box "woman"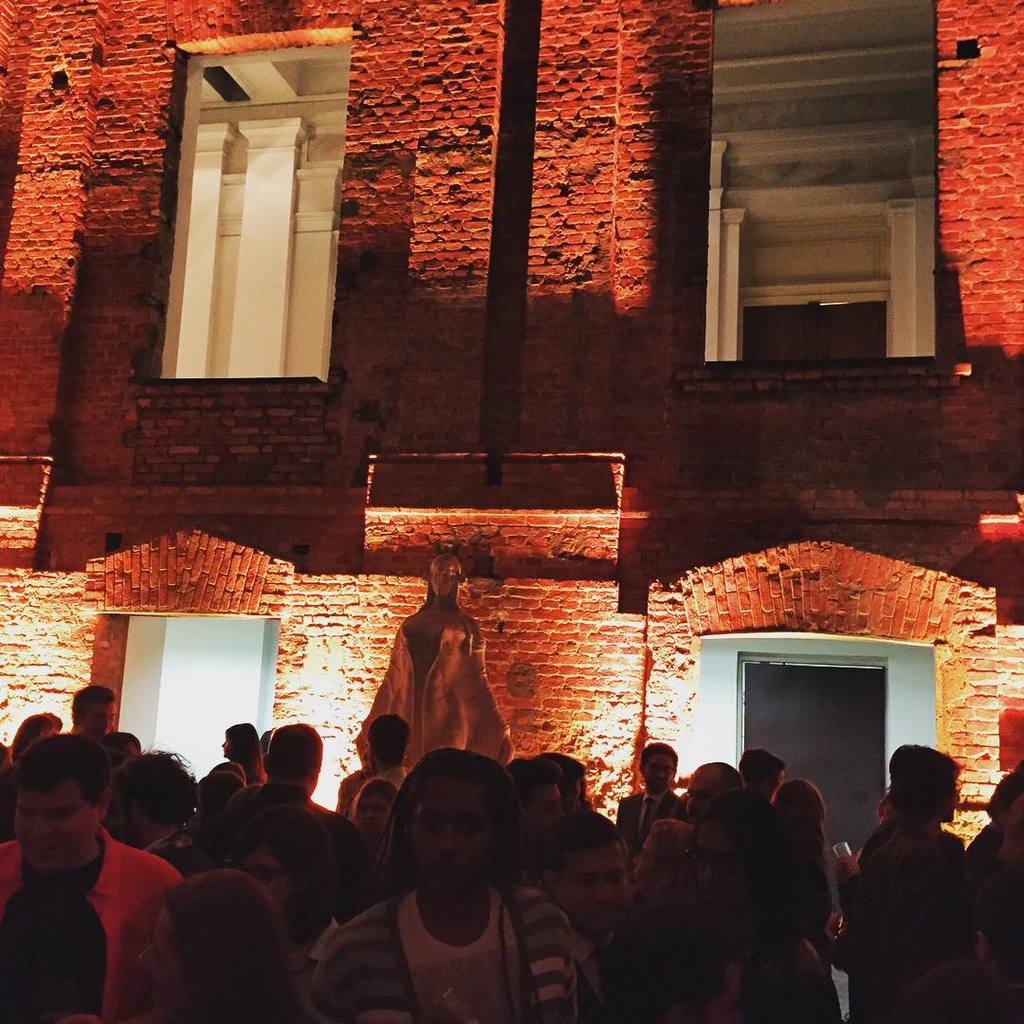
box(604, 785, 845, 1023)
